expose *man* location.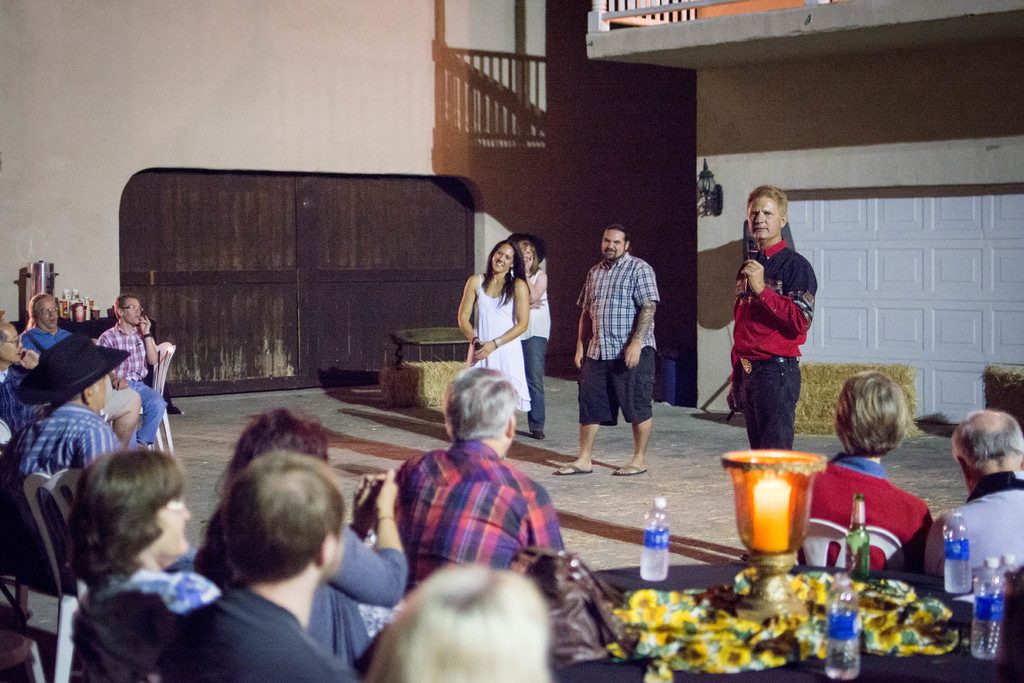
Exposed at <region>0, 319, 40, 403</region>.
